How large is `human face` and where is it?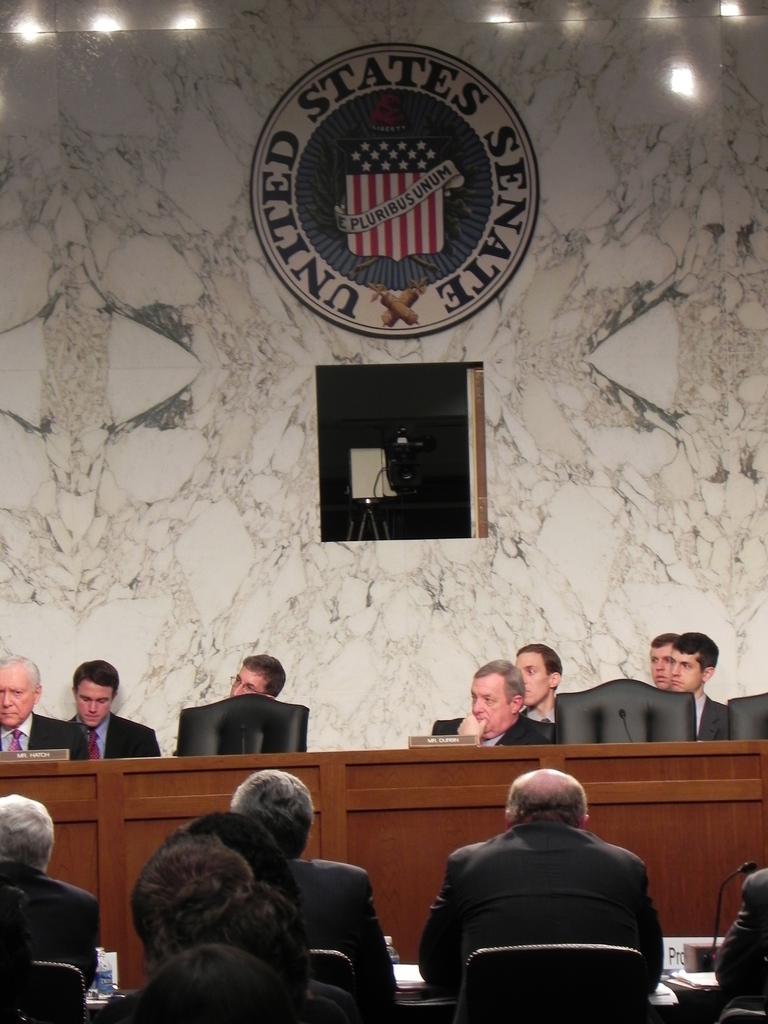
Bounding box: x1=225 y1=666 x2=264 y2=694.
